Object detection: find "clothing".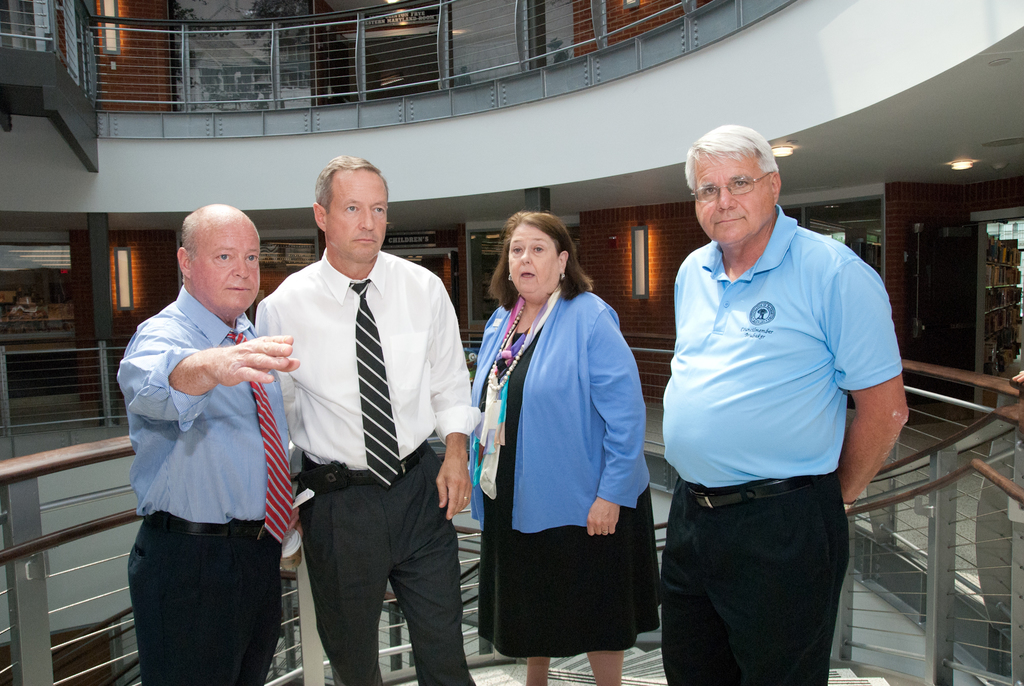
(left=136, top=282, right=300, bottom=685).
